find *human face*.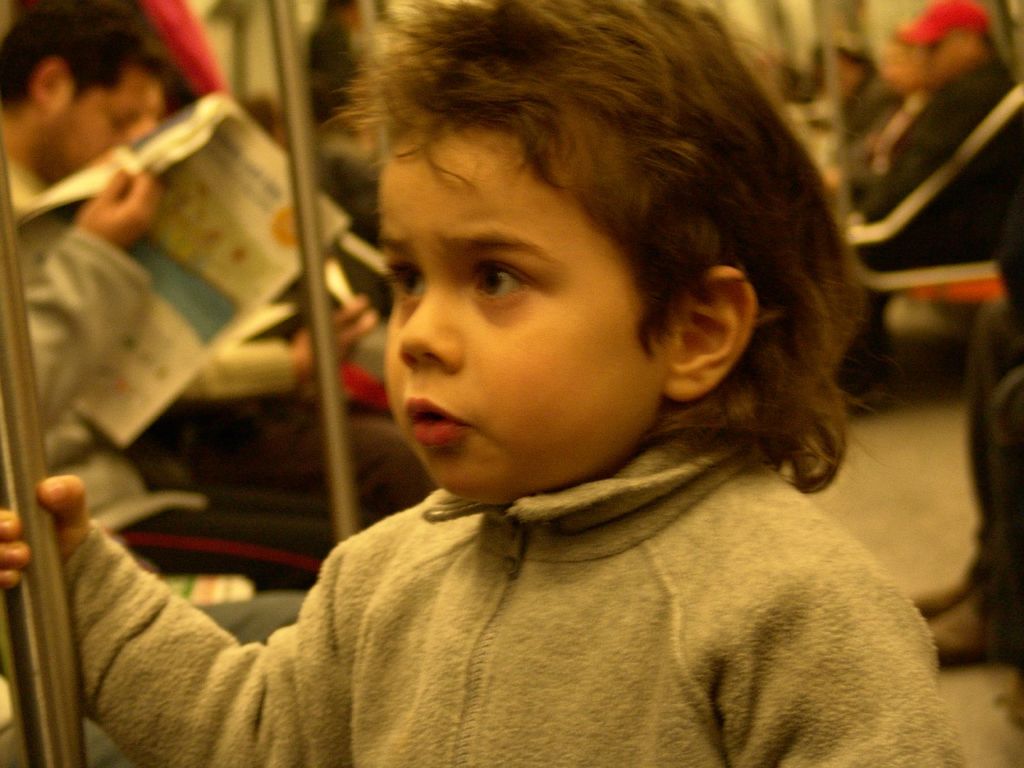
detection(54, 78, 153, 184).
